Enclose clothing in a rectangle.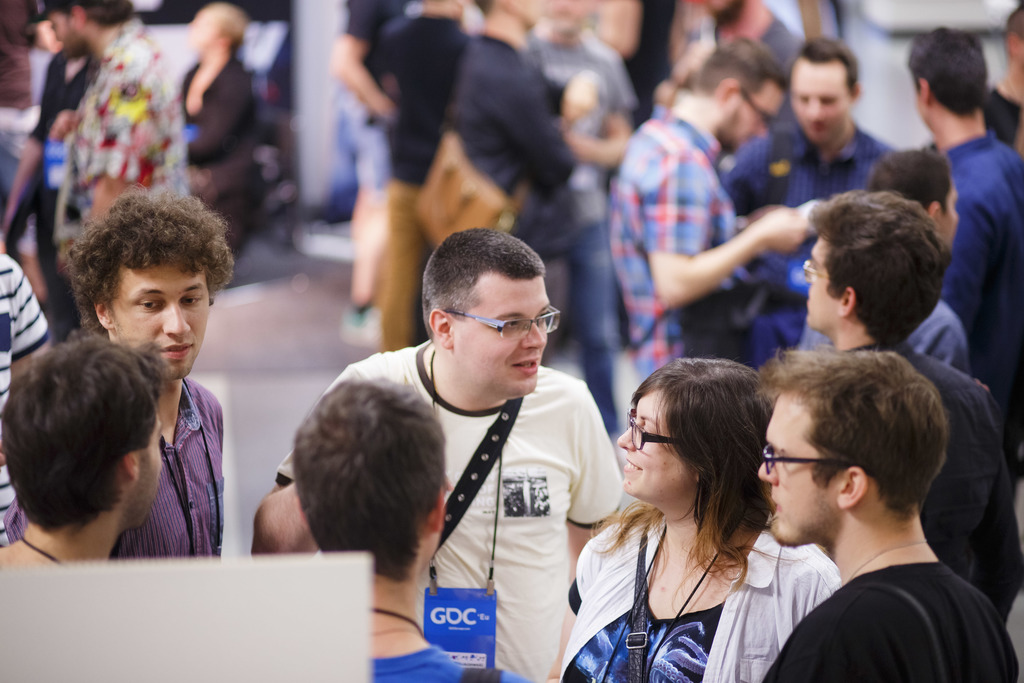
556:512:845:682.
